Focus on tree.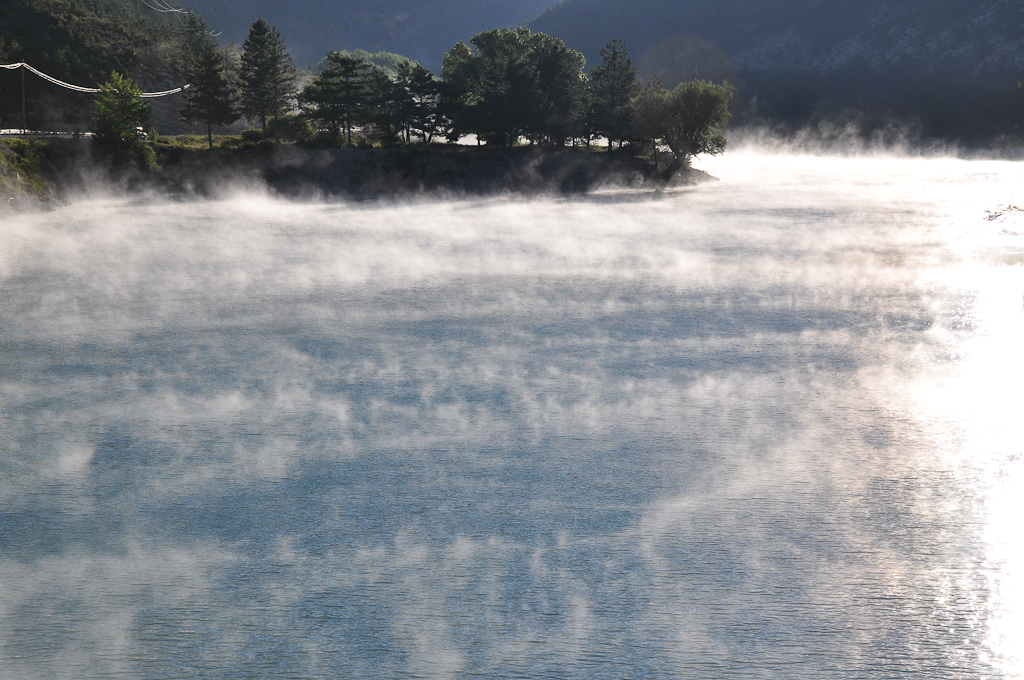
Focused at region(180, 47, 253, 146).
